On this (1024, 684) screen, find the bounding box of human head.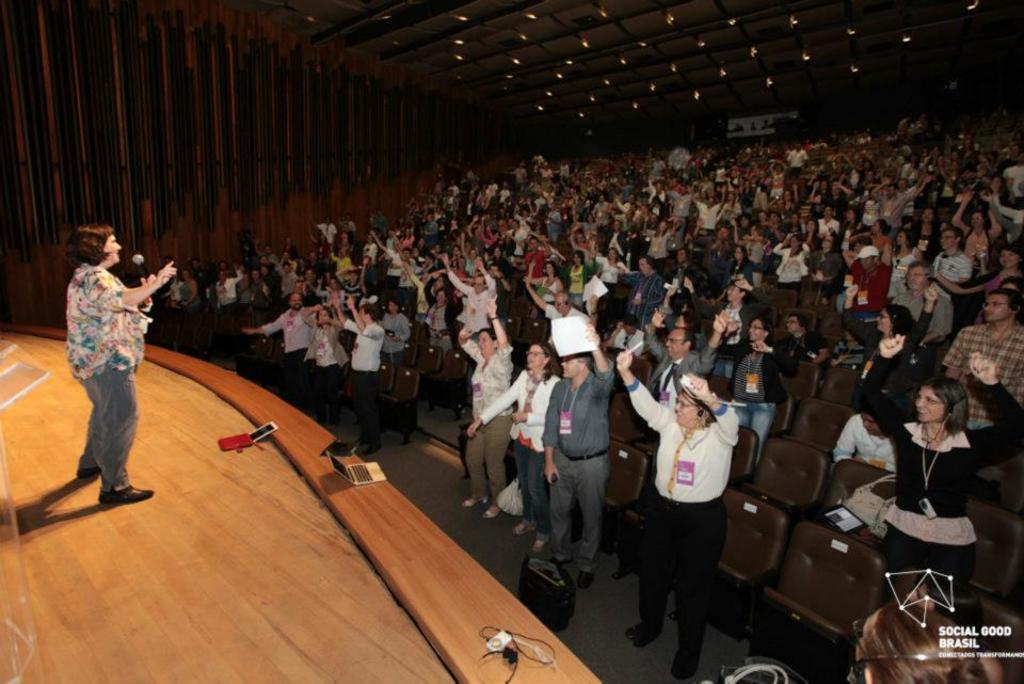
Bounding box: (left=859, top=248, right=877, bottom=268).
